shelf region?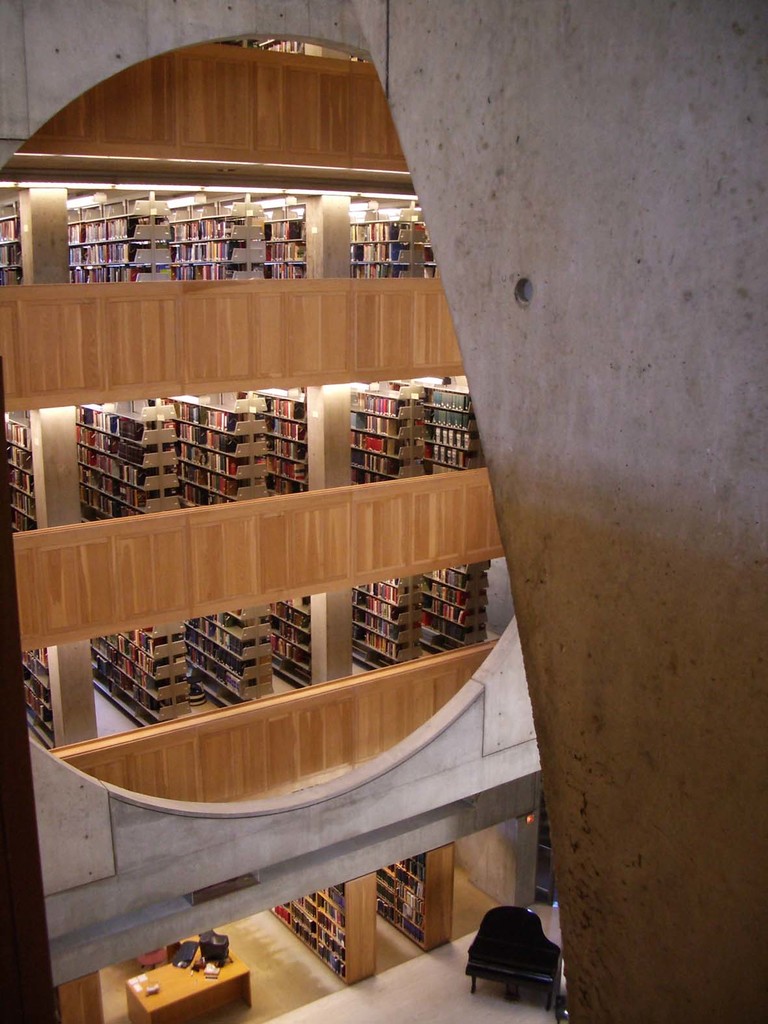
[349,369,423,495]
